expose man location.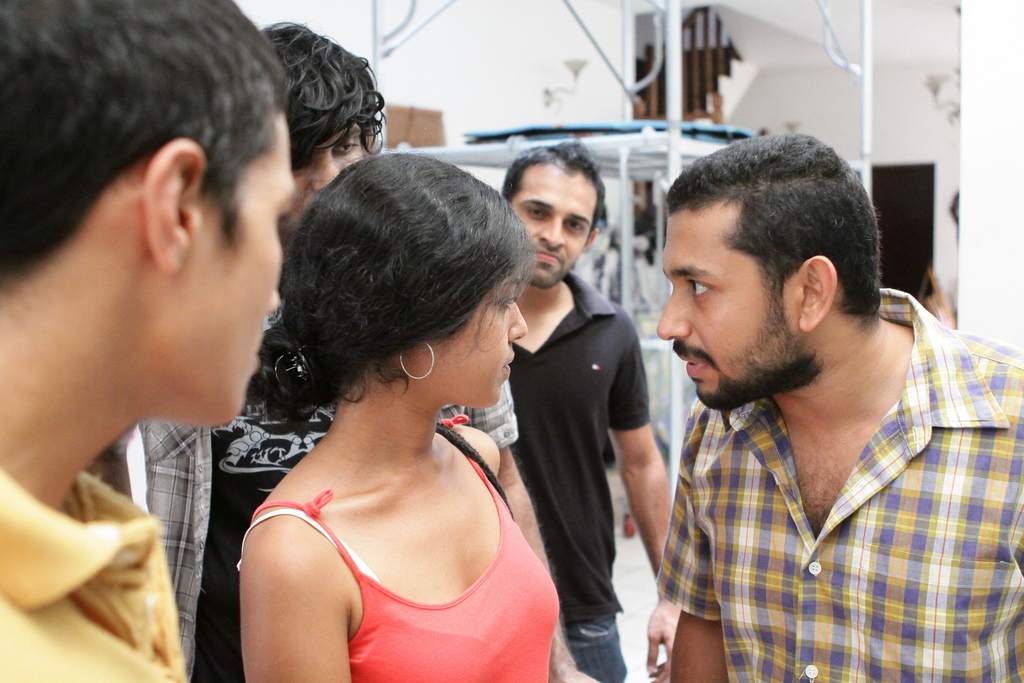
Exposed at region(605, 117, 1006, 670).
